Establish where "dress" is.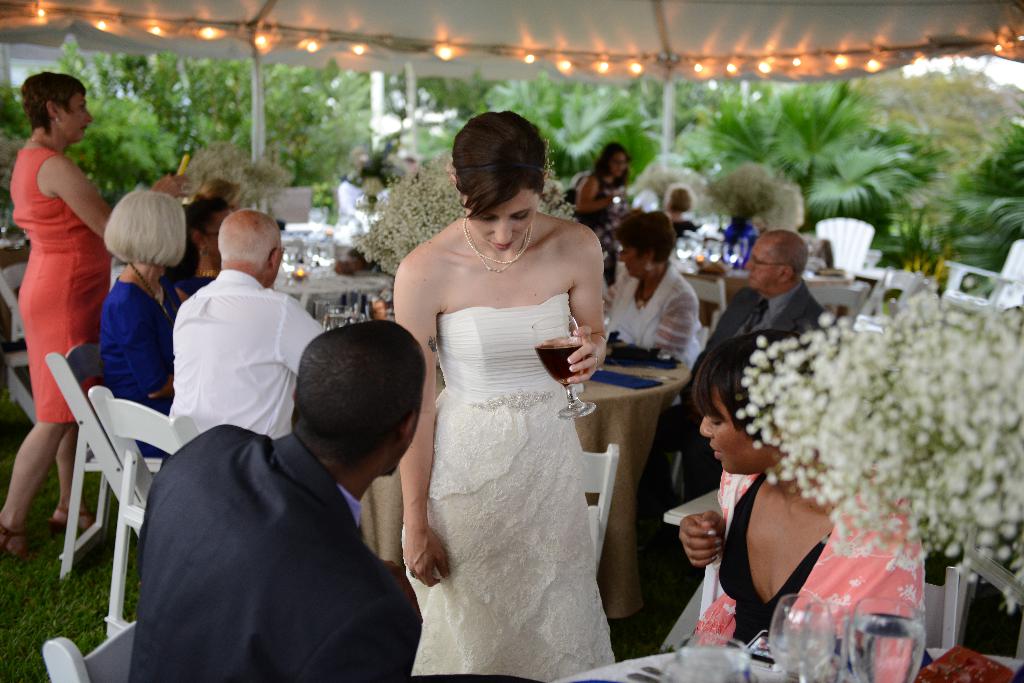
Established at [left=721, top=478, right=834, bottom=645].
